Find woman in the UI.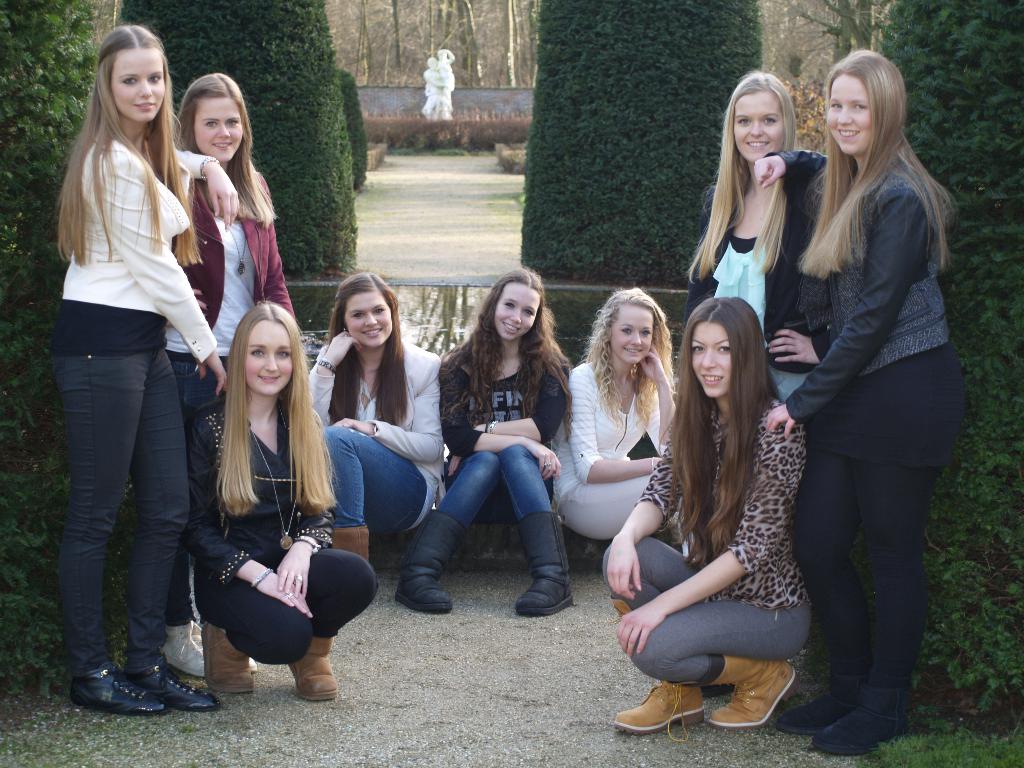
UI element at <region>185, 294, 383, 702</region>.
